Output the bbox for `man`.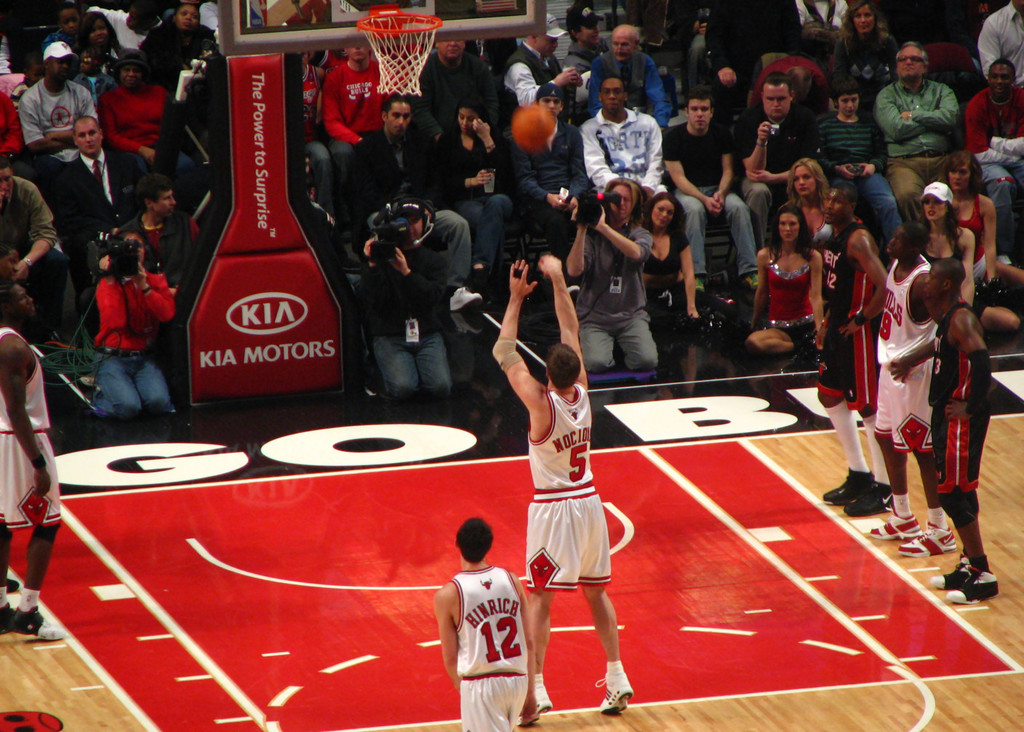
l=563, t=175, r=652, b=370.
